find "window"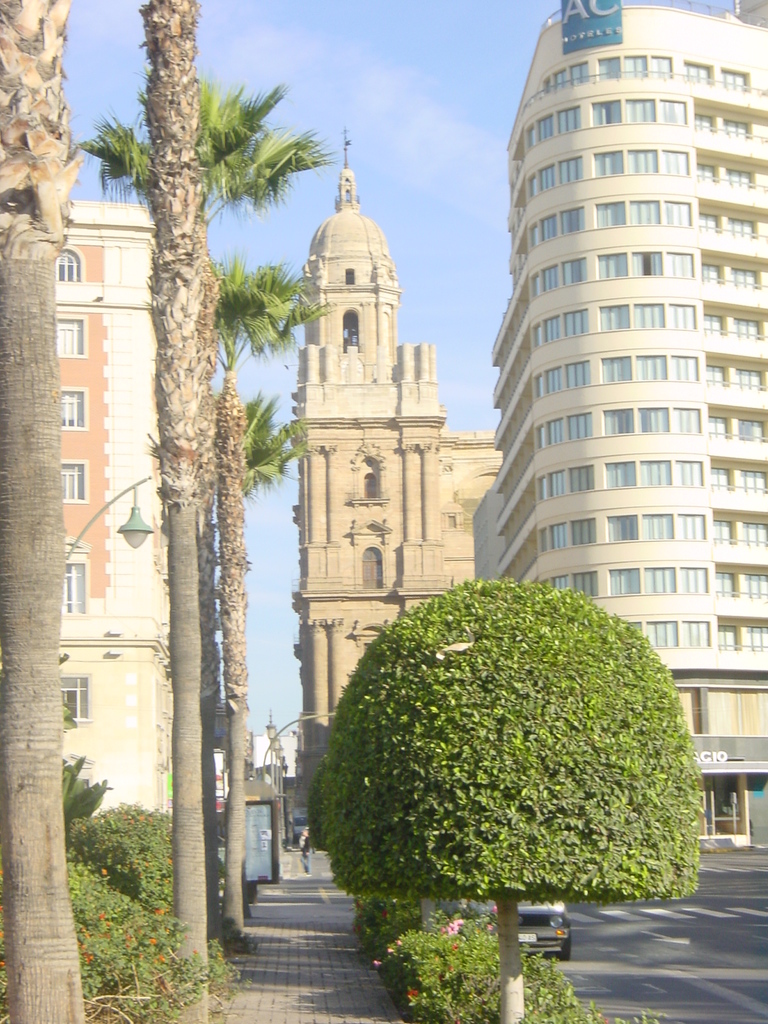
673,355,701,380
